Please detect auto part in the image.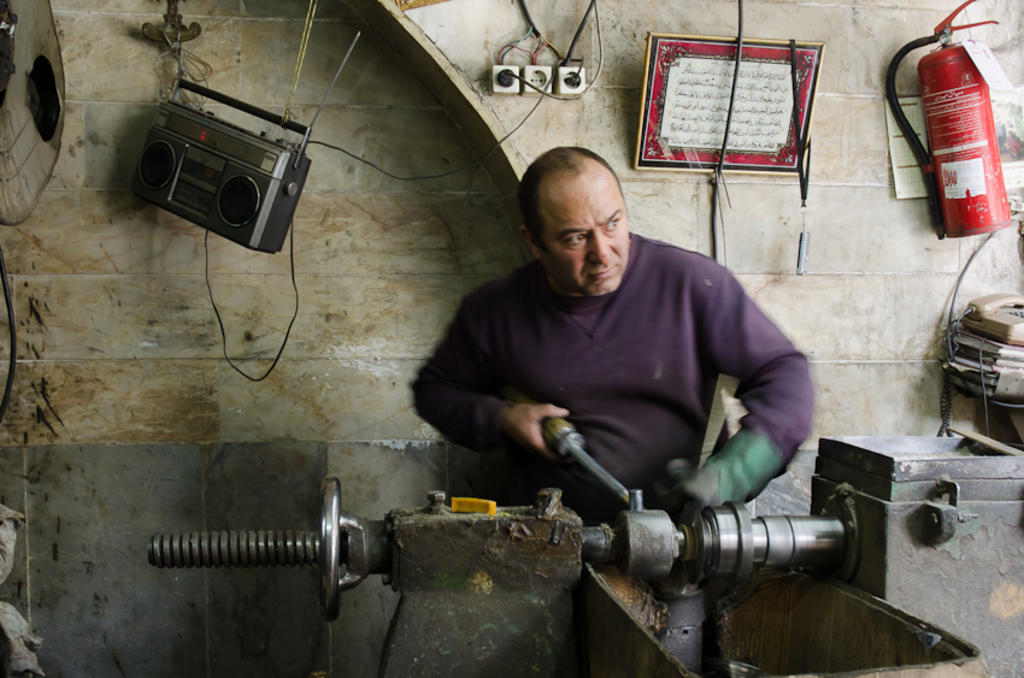
<box>542,408,647,509</box>.
